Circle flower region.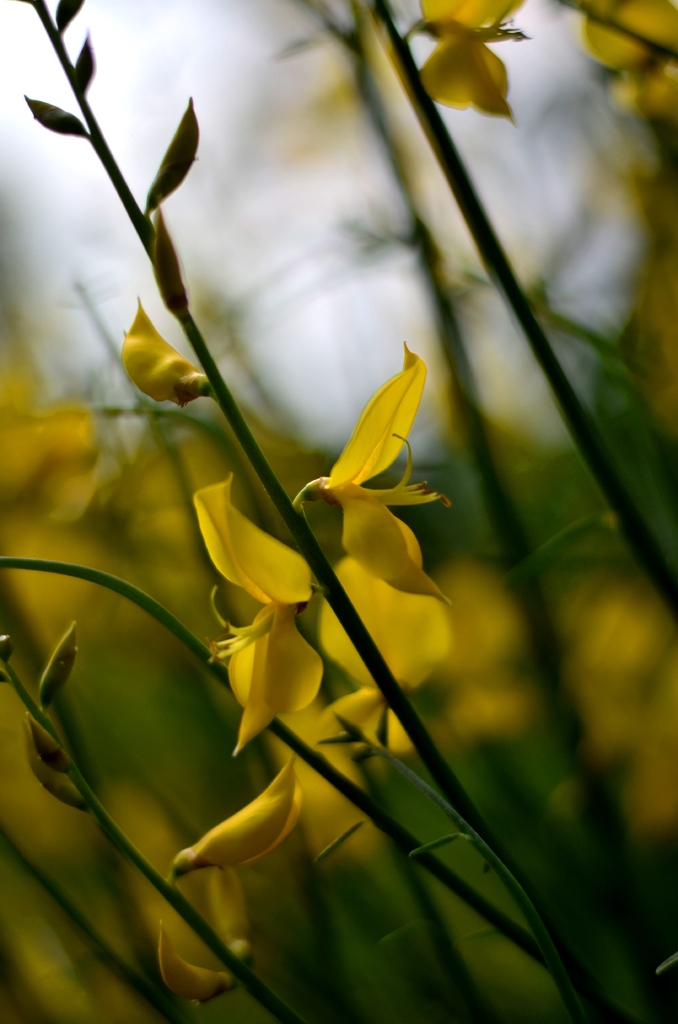
Region: Rect(169, 753, 313, 879).
